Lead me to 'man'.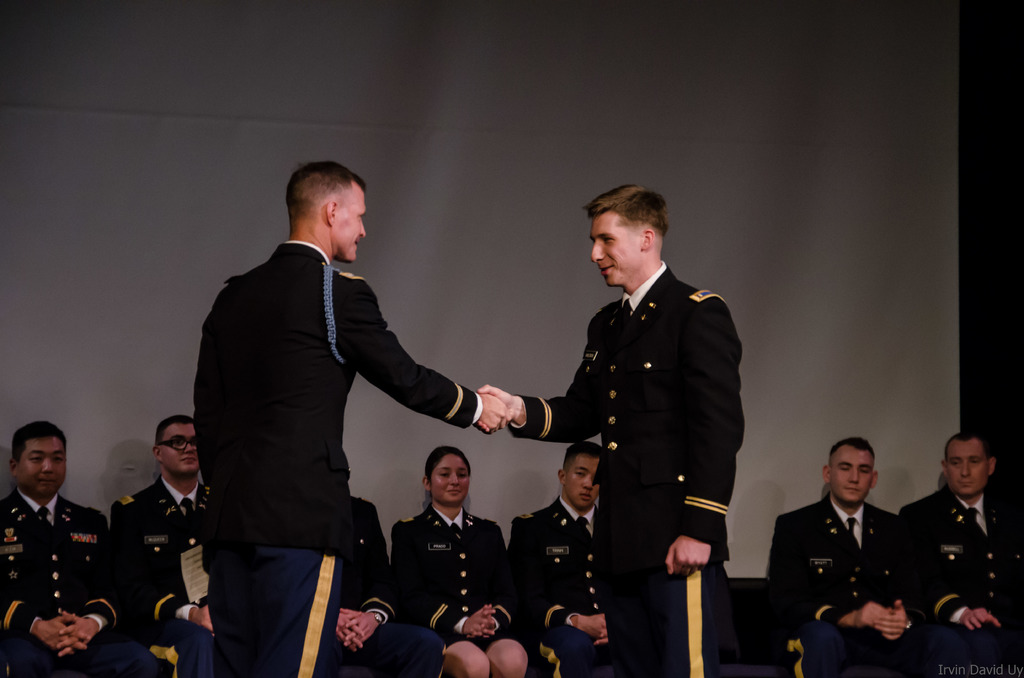
Lead to (x1=104, y1=410, x2=236, y2=677).
